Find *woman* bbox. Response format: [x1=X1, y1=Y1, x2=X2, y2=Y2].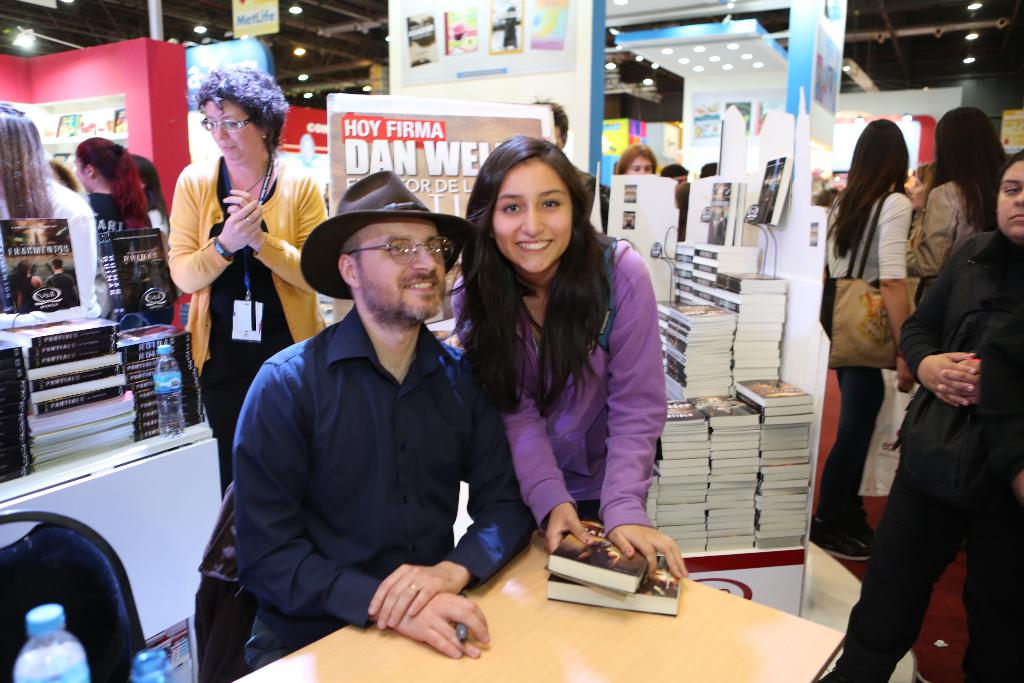
[x1=811, y1=144, x2=1023, y2=682].
